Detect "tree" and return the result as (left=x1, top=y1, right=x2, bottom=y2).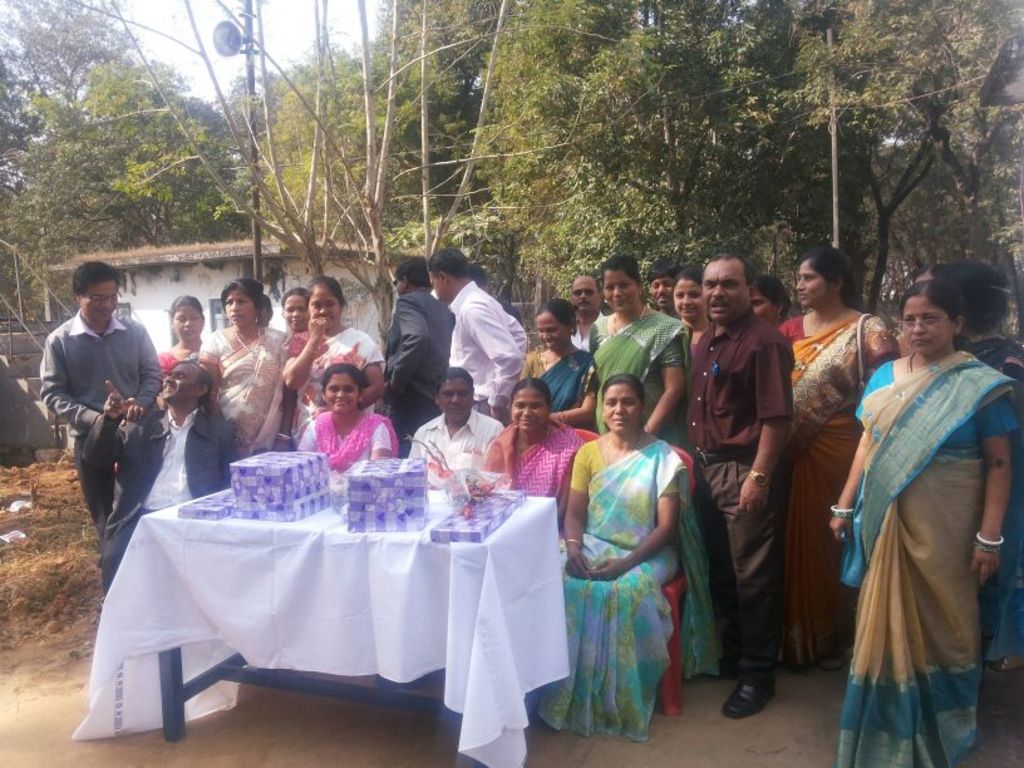
(left=0, top=54, right=253, bottom=317).
